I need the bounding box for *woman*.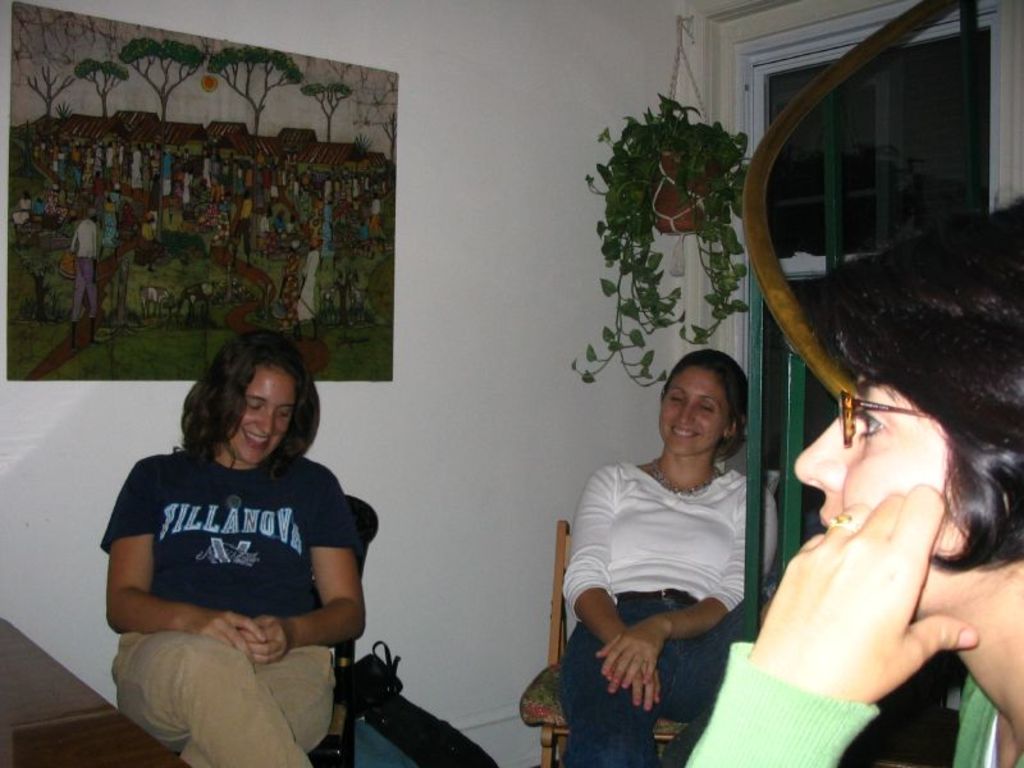
Here it is: locate(95, 326, 371, 767).
